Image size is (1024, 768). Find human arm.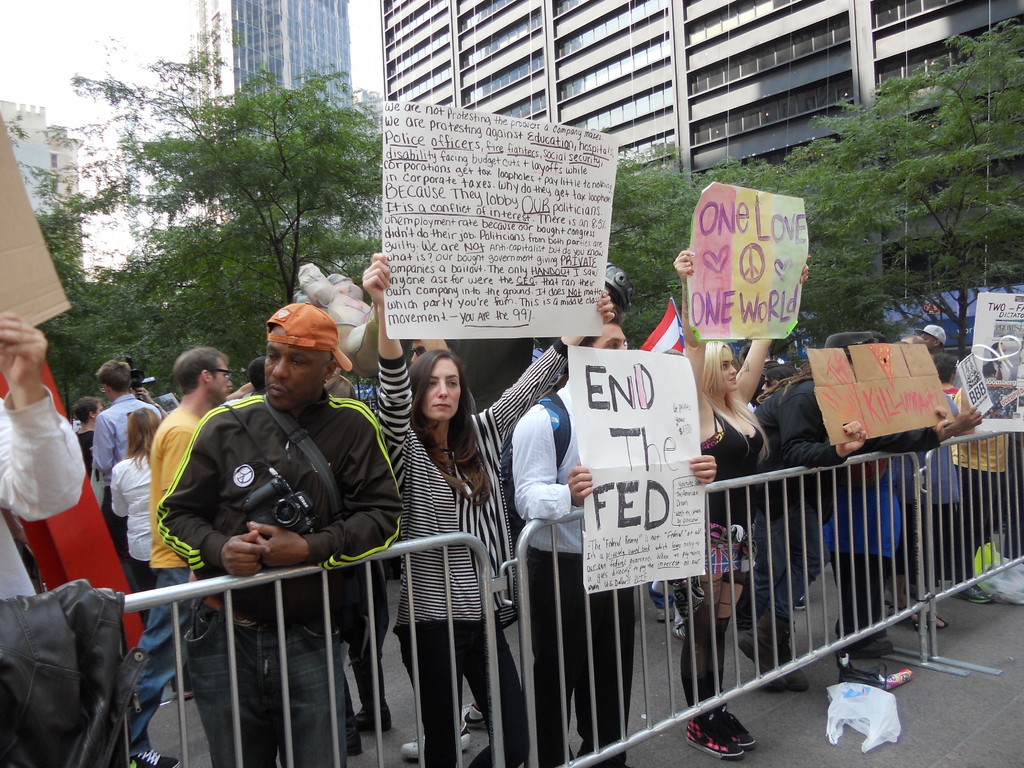
<region>108, 452, 135, 524</region>.
